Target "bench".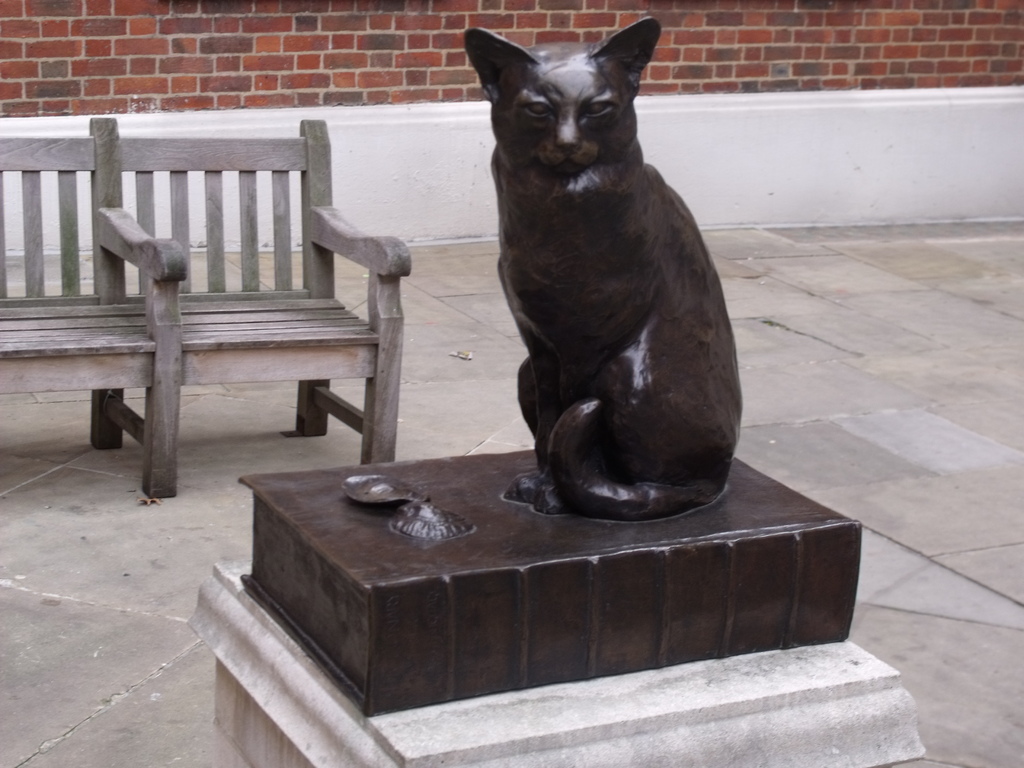
Target region: left=7, top=115, right=413, bottom=481.
